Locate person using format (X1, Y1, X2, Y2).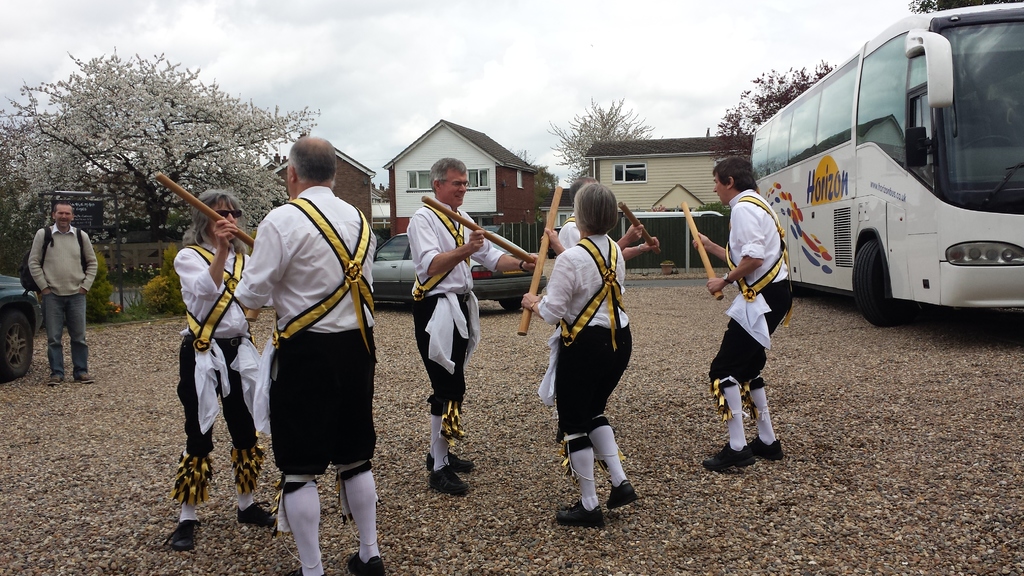
(684, 158, 793, 469).
